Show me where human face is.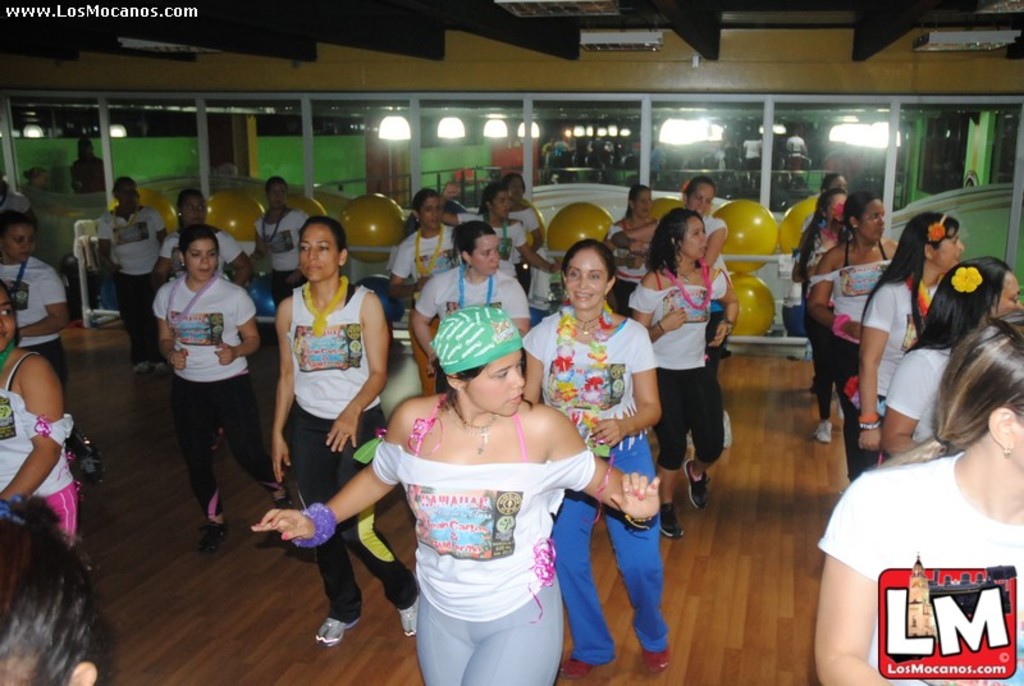
human face is at rect(495, 187, 511, 218).
